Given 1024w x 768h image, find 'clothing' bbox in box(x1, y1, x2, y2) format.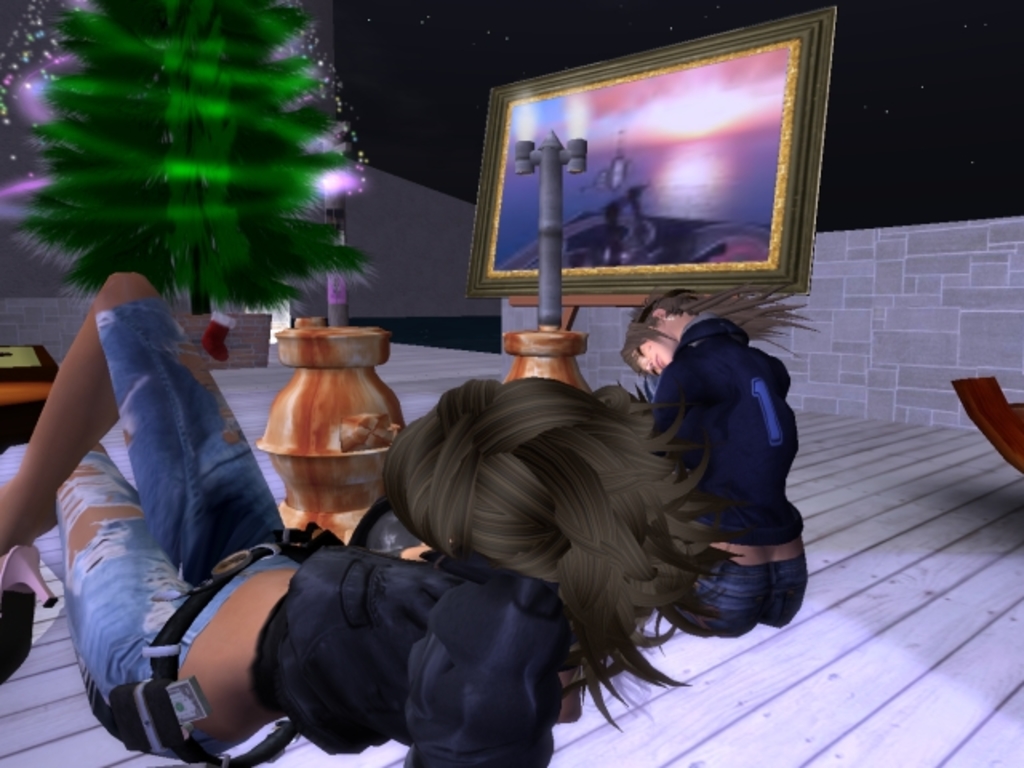
box(648, 314, 806, 635).
